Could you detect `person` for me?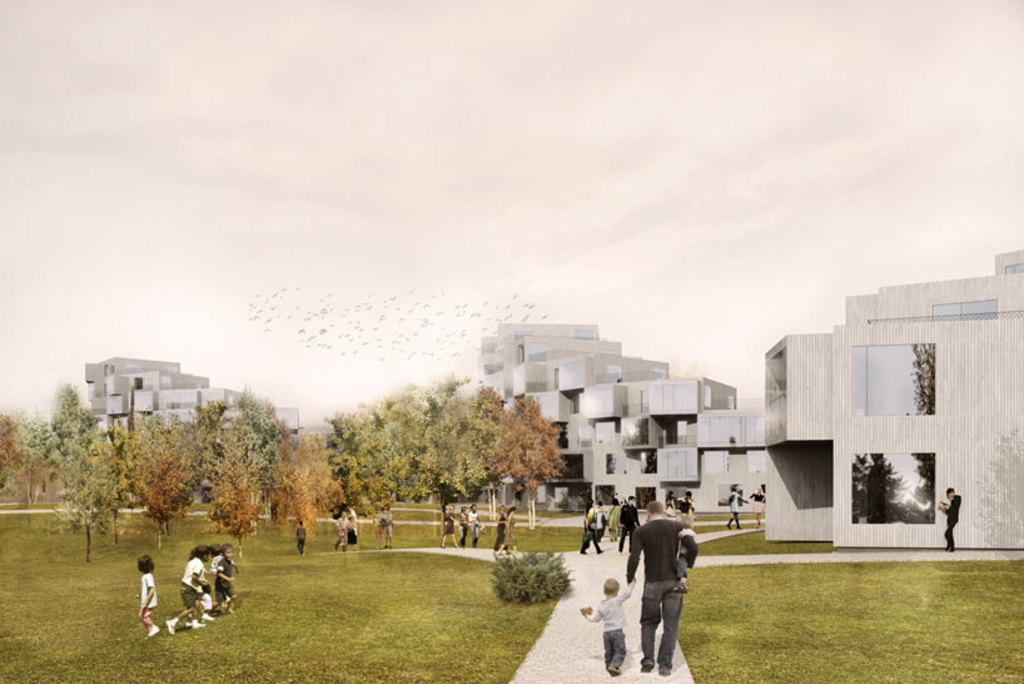
Detection result: left=632, top=500, right=696, bottom=666.
